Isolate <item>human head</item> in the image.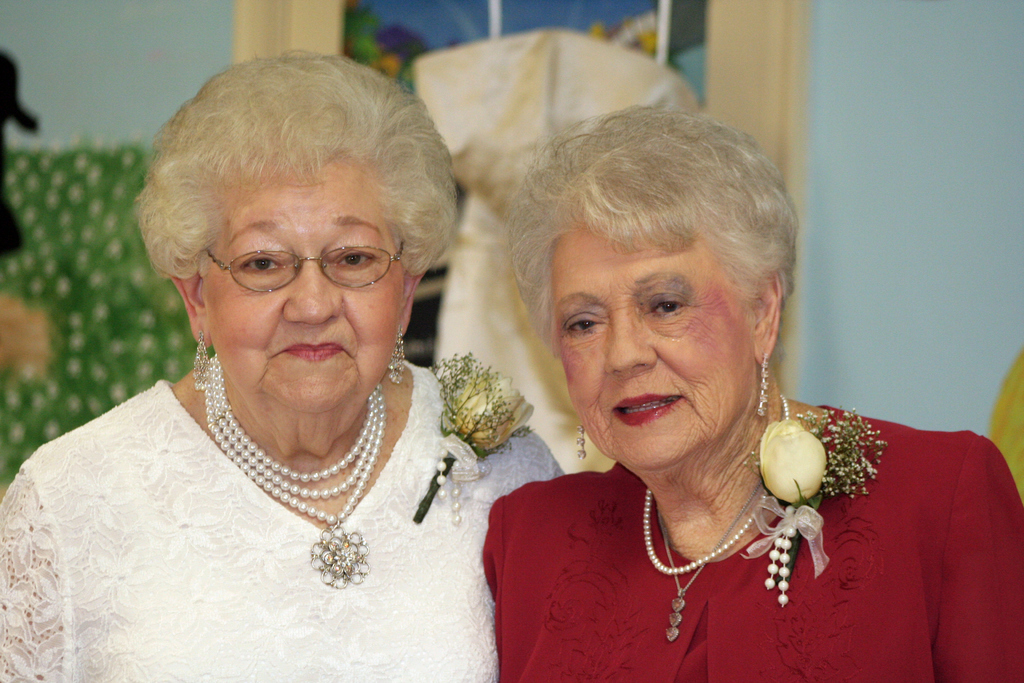
Isolated region: (504, 106, 803, 521).
